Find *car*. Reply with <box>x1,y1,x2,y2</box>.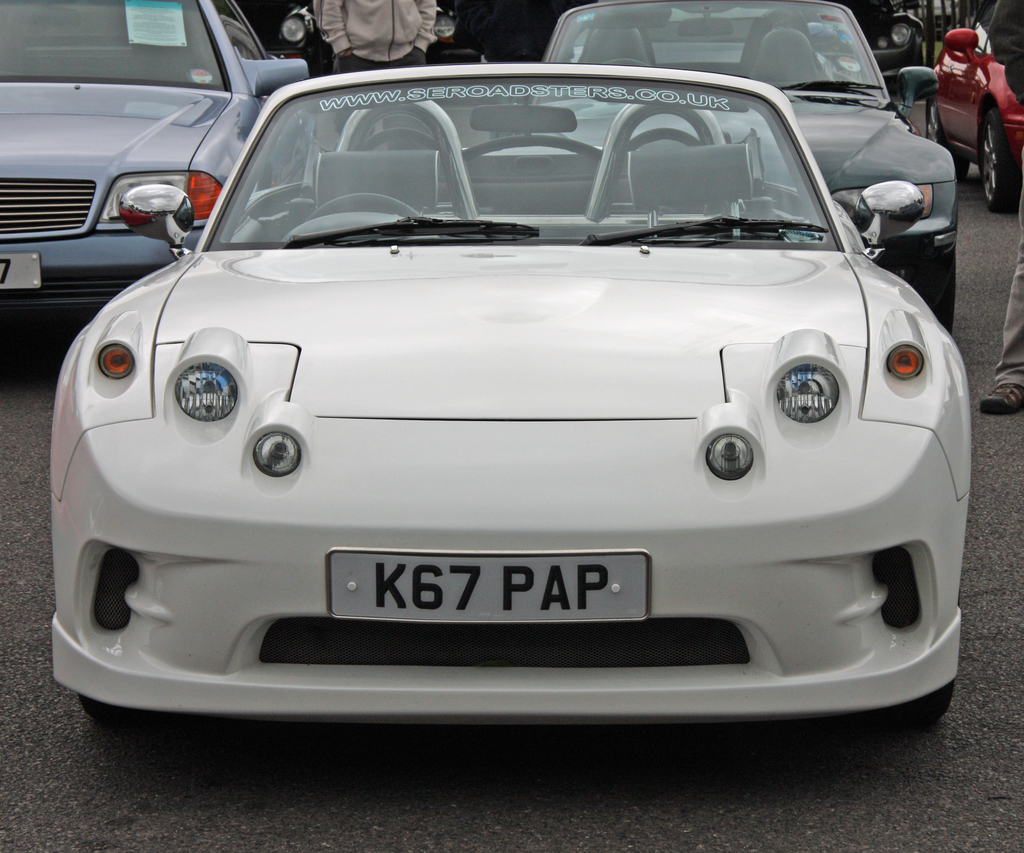
<box>0,0,309,317</box>.
